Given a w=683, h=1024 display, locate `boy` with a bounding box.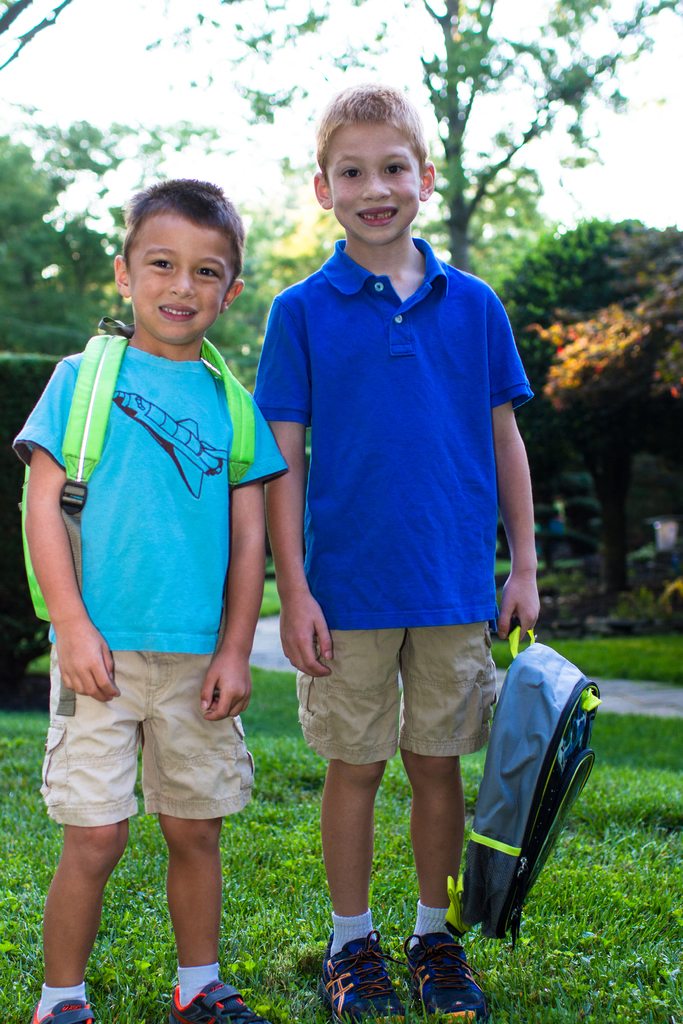
Located: x1=253 y1=83 x2=541 y2=1023.
